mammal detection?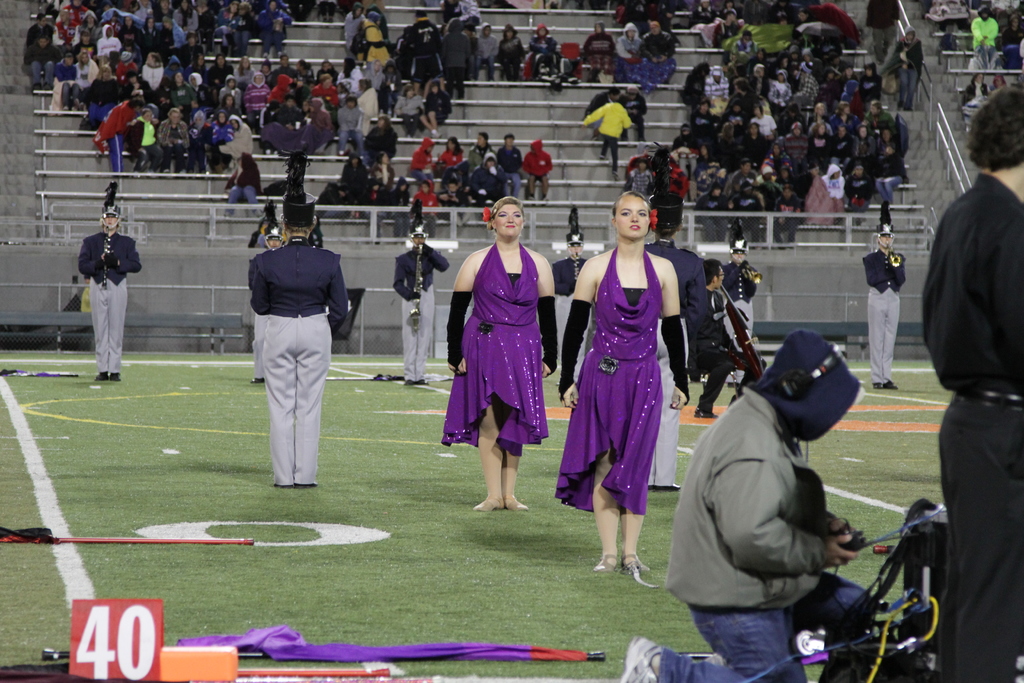
region(585, 85, 622, 138)
